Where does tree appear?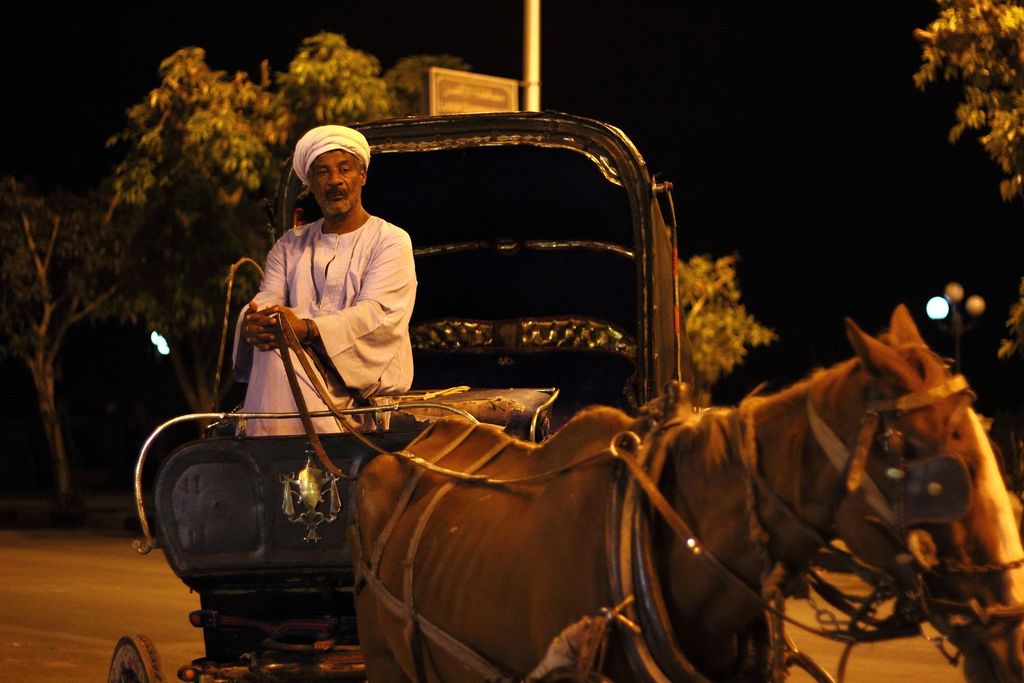
Appears at (x1=0, y1=144, x2=178, y2=528).
